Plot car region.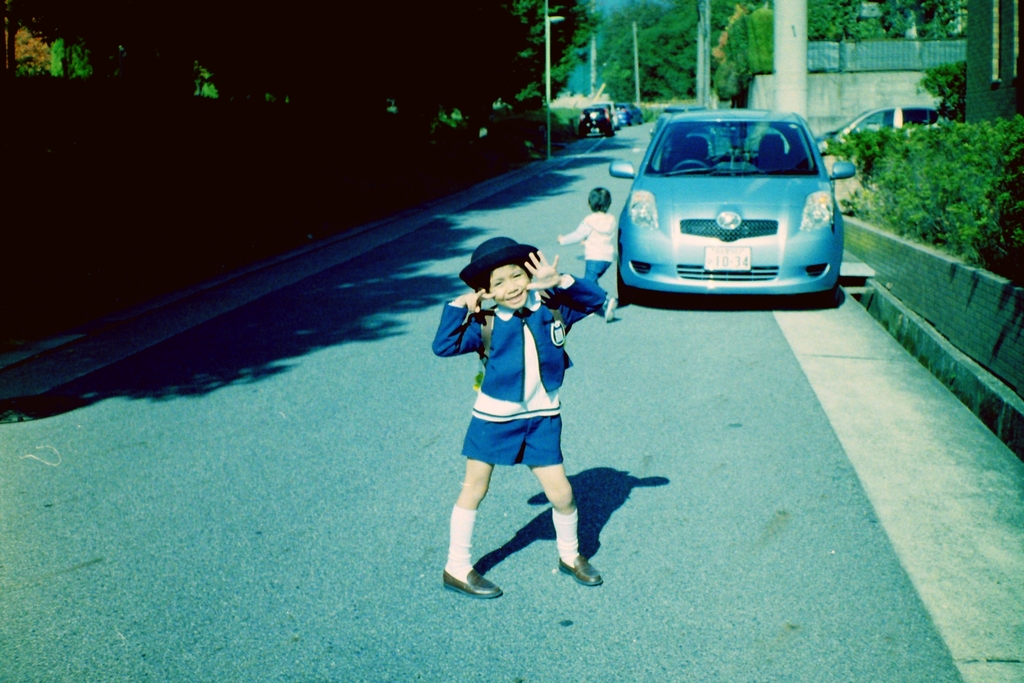
Plotted at select_region(607, 110, 854, 289).
